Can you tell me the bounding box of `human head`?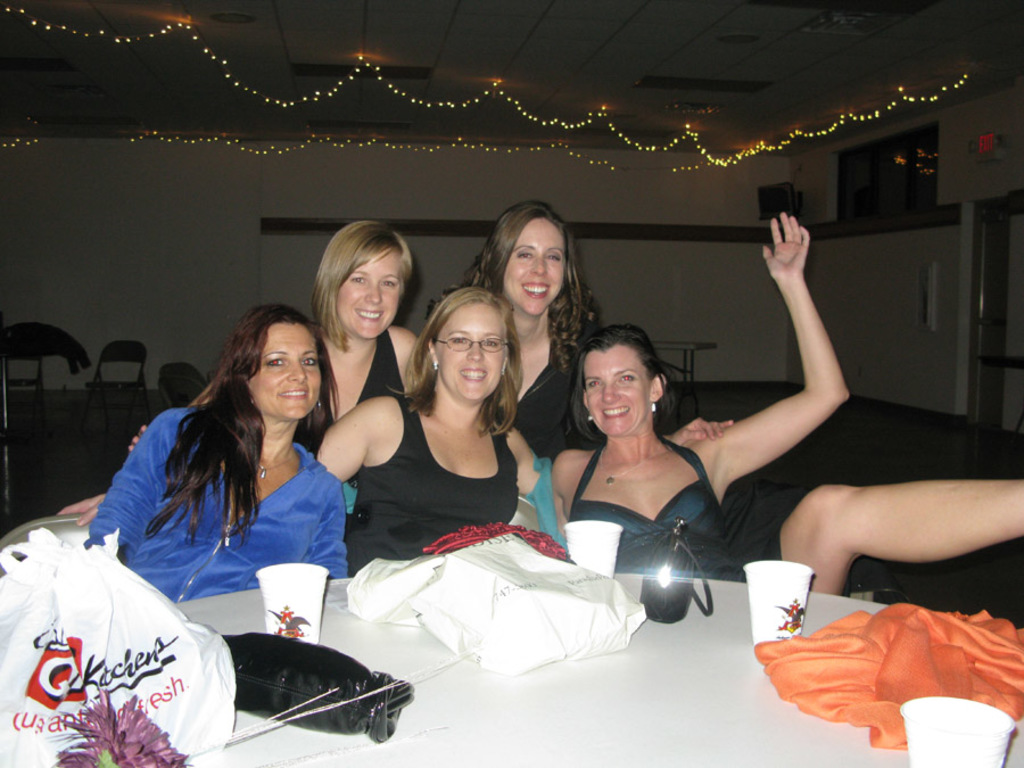
bbox=[217, 307, 324, 419].
